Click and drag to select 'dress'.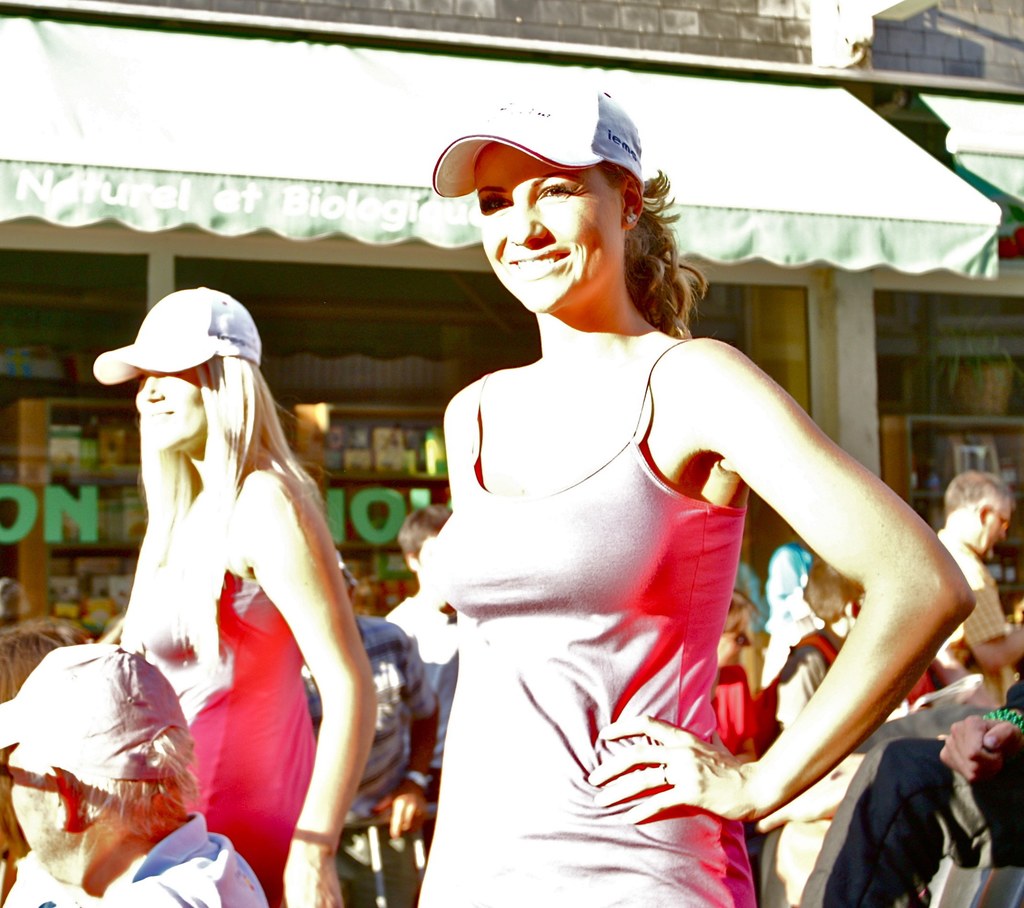
Selection: x1=426, y1=333, x2=757, y2=907.
